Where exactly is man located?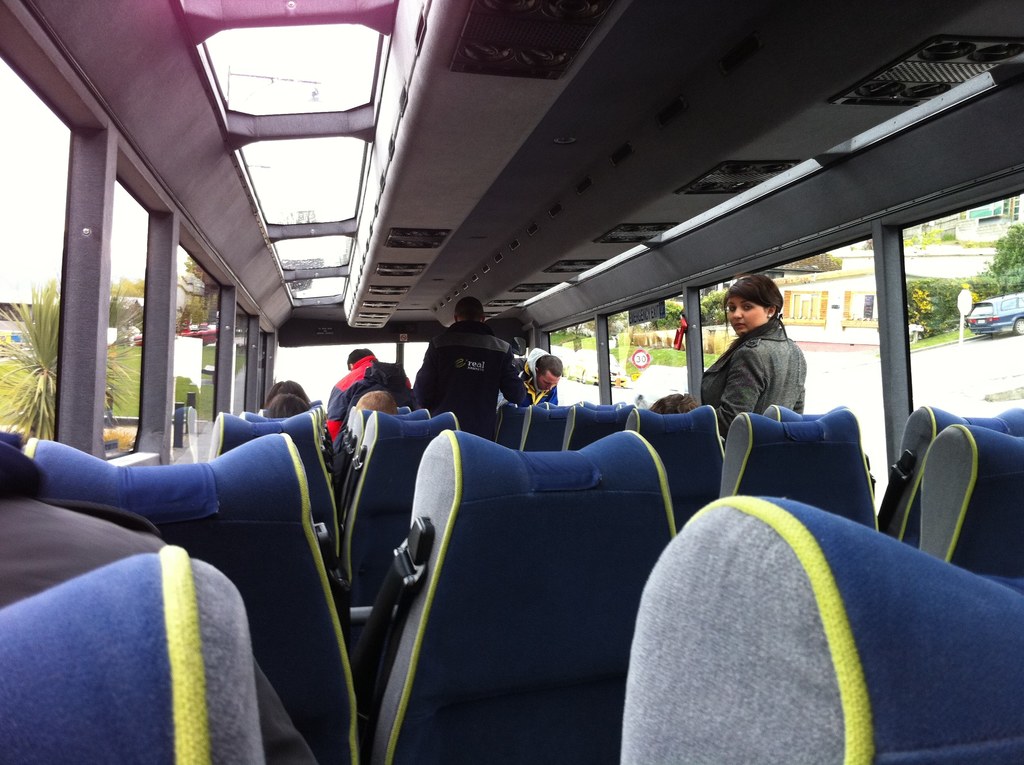
Its bounding box is crop(515, 357, 561, 400).
